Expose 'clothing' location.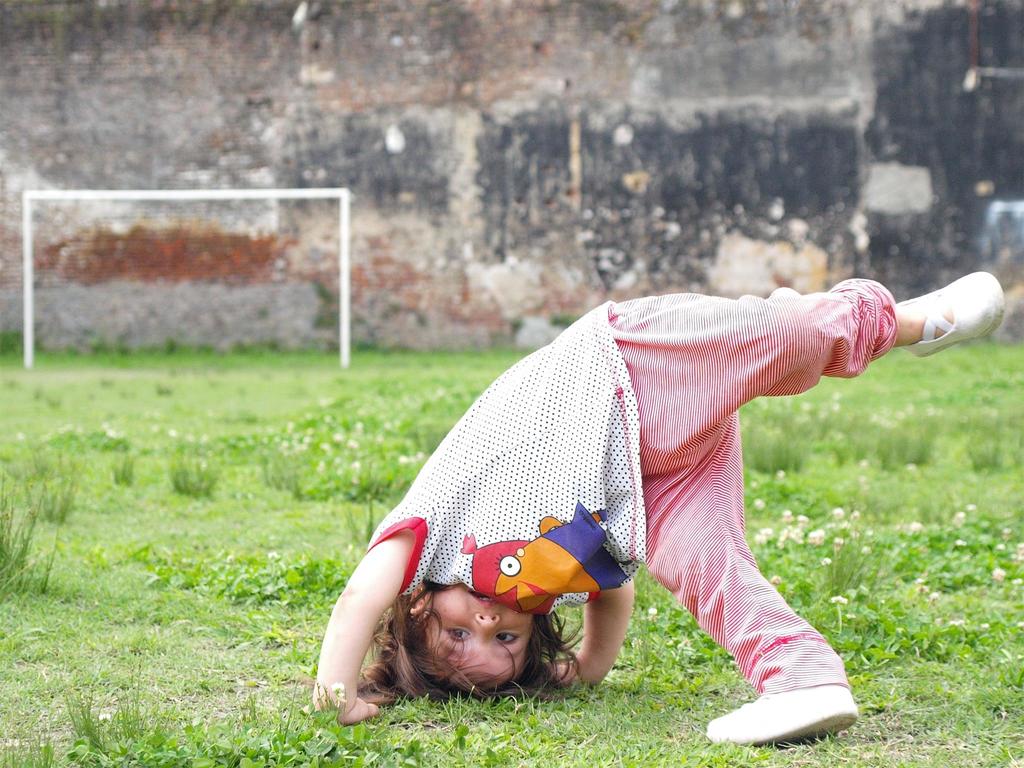
Exposed at box=[380, 253, 902, 735].
